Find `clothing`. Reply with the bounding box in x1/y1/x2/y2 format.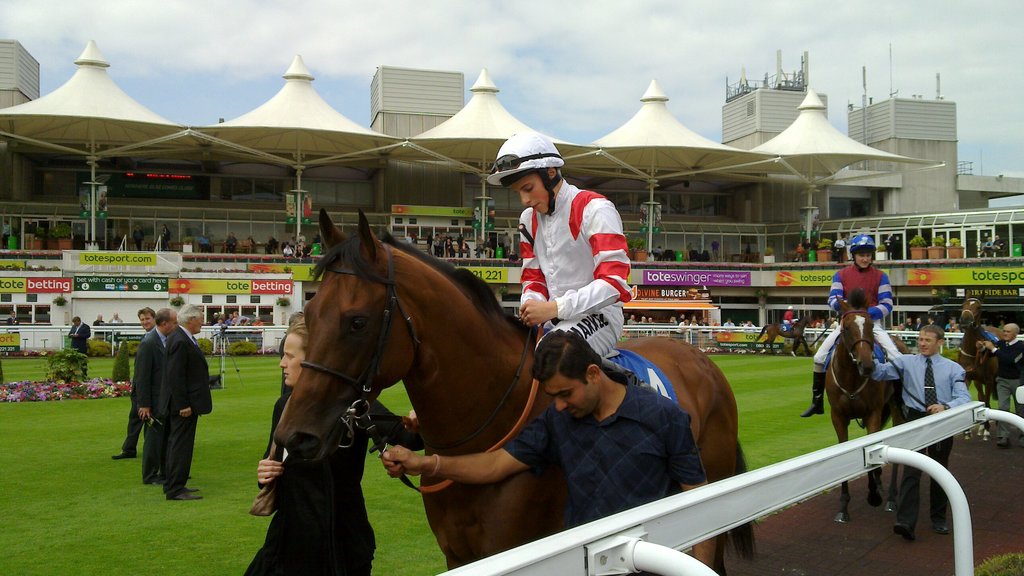
874/357/971/536.
